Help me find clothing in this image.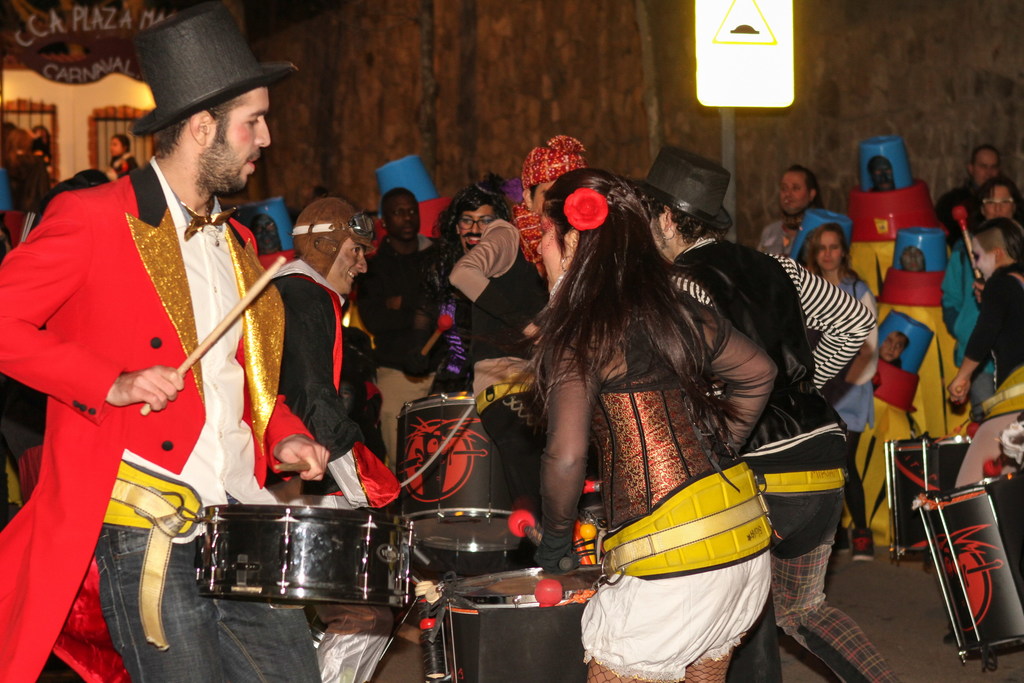
Found it: [x1=273, y1=247, x2=364, y2=497].
